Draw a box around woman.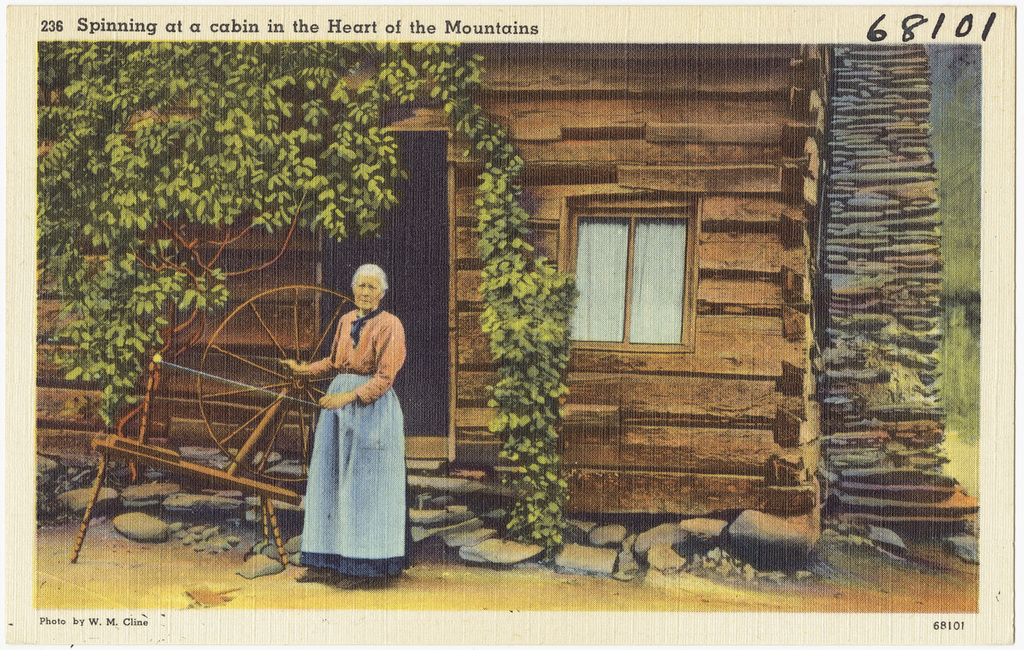
{"left": 274, "top": 263, "right": 406, "bottom": 584}.
